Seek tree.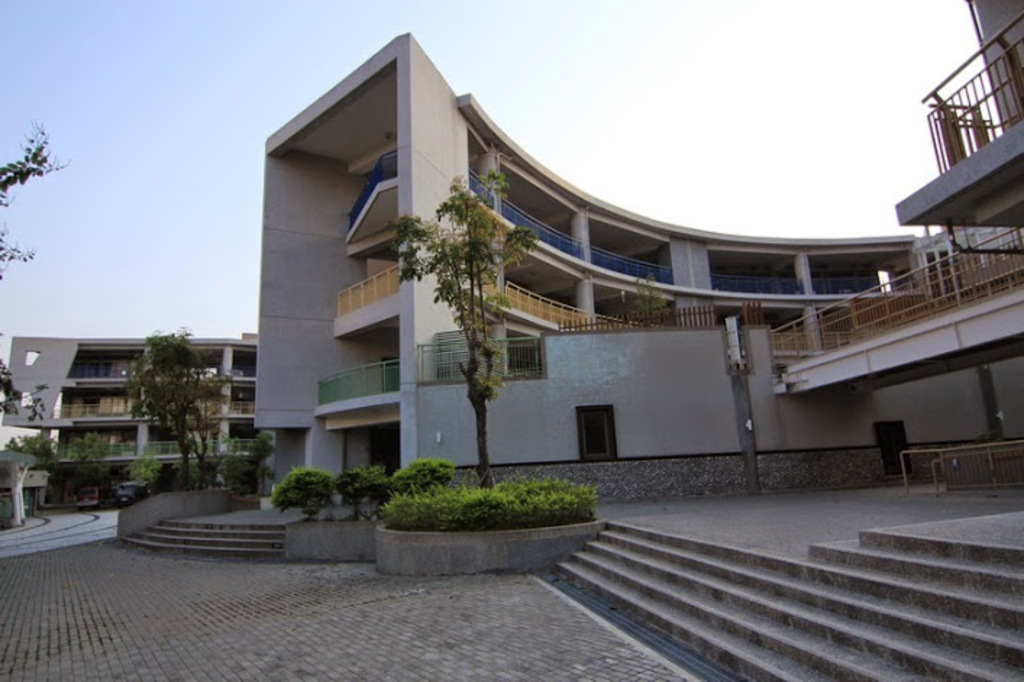
[left=627, top=272, right=665, bottom=330].
